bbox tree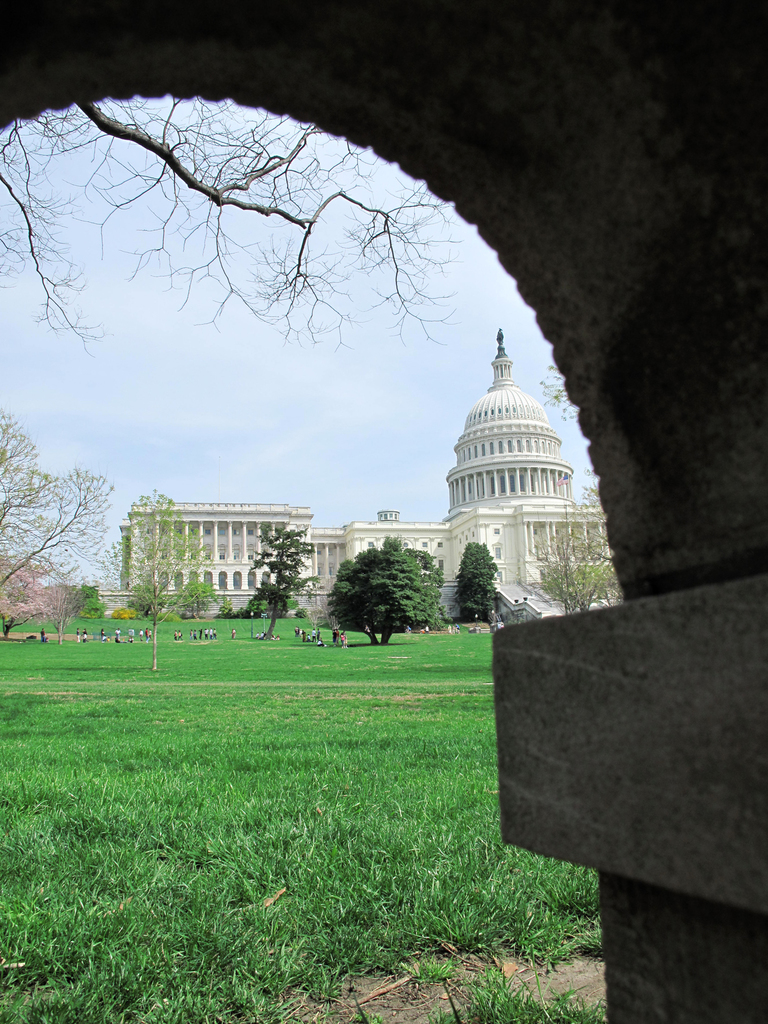
(0,97,471,363)
